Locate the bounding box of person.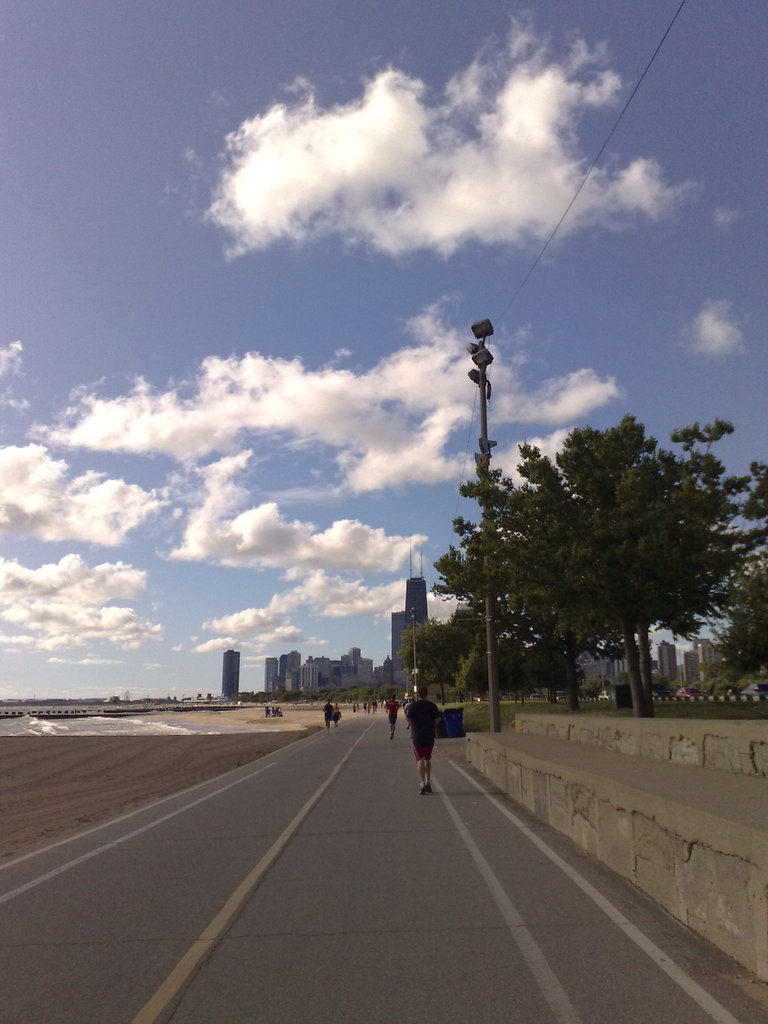
Bounding box: pyautogui.locateOnScreen(355, 700, 360, 714).
